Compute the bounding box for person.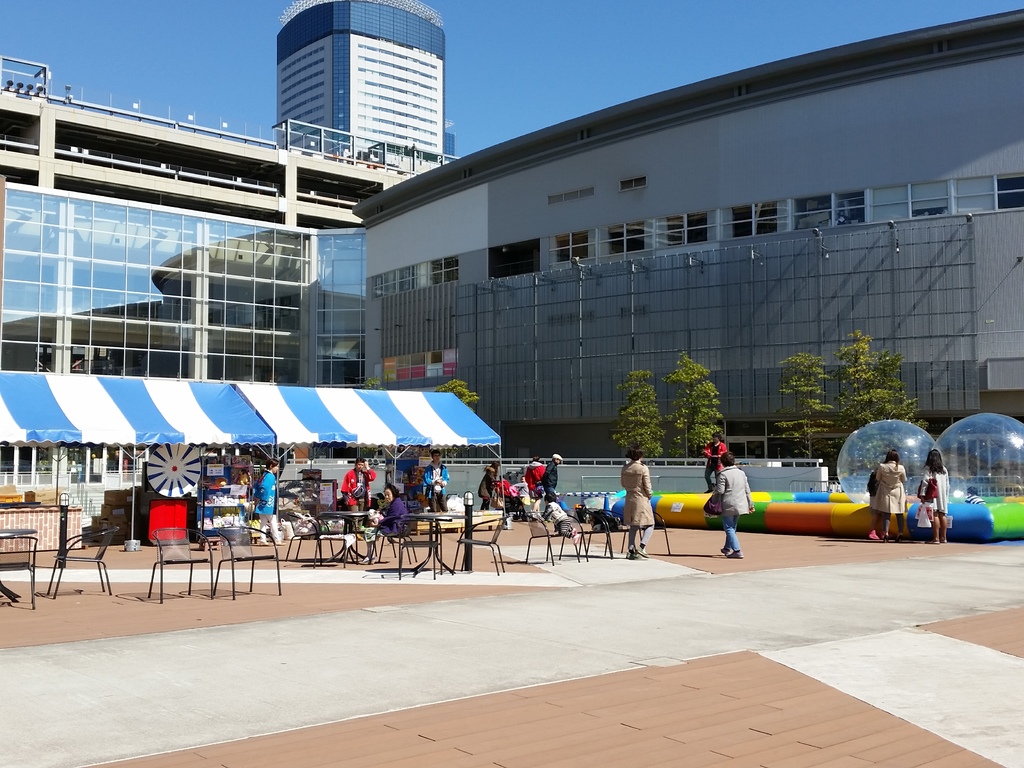
[536, 501, 578, 549].
